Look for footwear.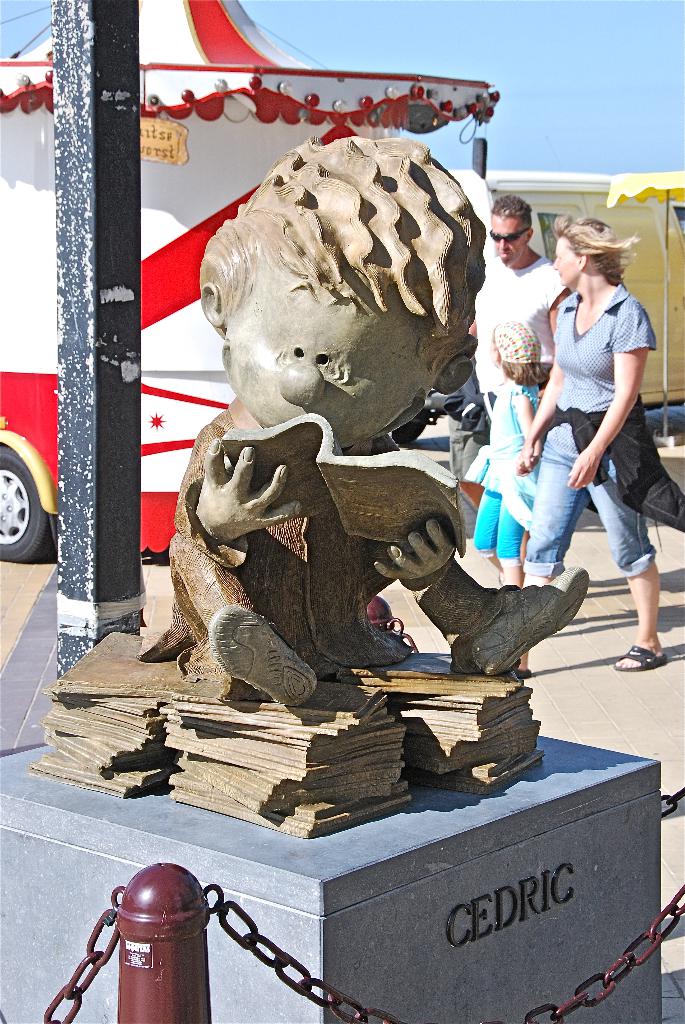
Found: rect(614, 650, 672, 672).
